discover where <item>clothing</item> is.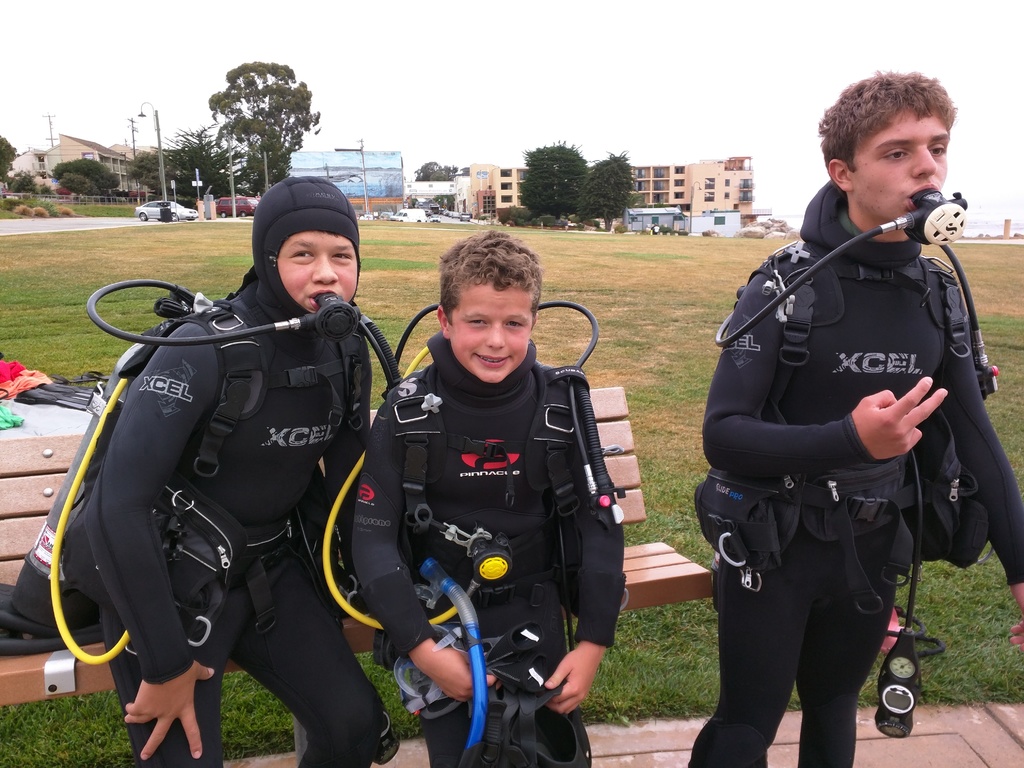
Discovered at x1=696 y1=171 x2=990 y2=683.
